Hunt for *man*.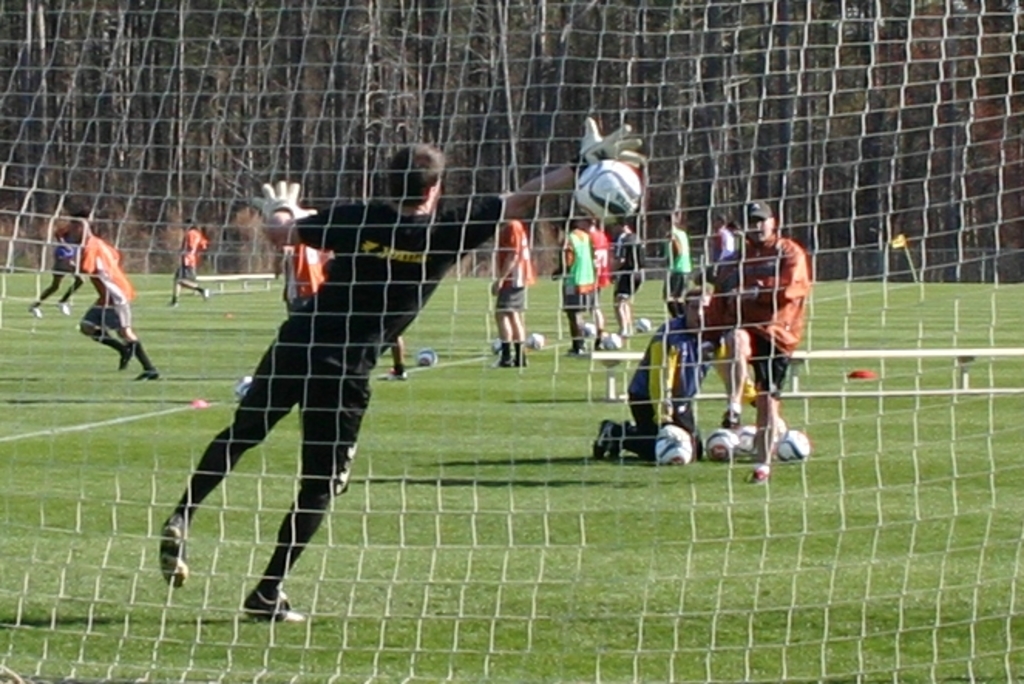
Hunted down at (left=553, top=215, right=590, bottom=354).
